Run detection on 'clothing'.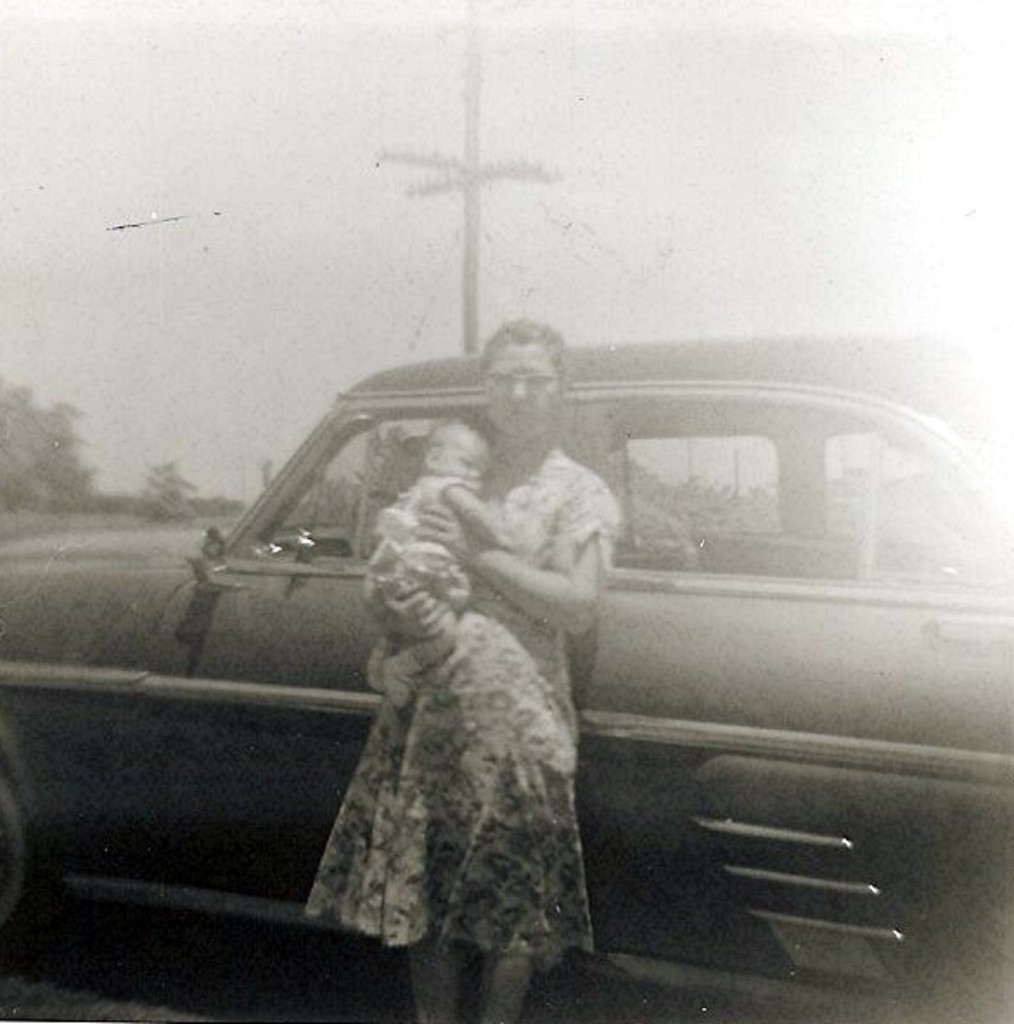
Result: <bbox>372, 476, 486, 593</bbox>.
